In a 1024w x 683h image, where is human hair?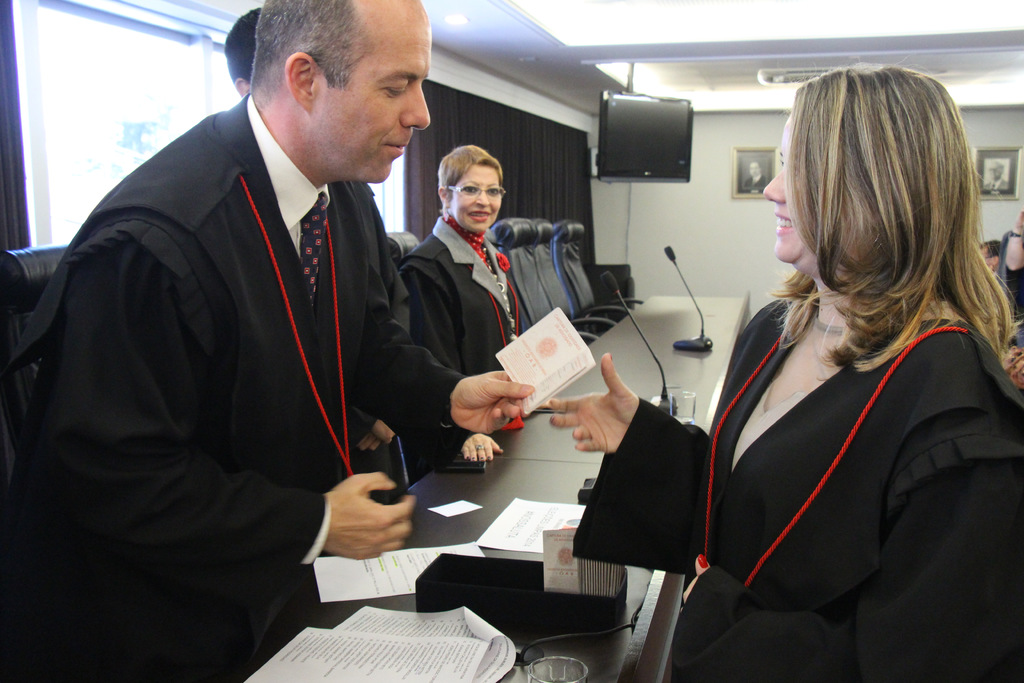
[220,3,257,86].
